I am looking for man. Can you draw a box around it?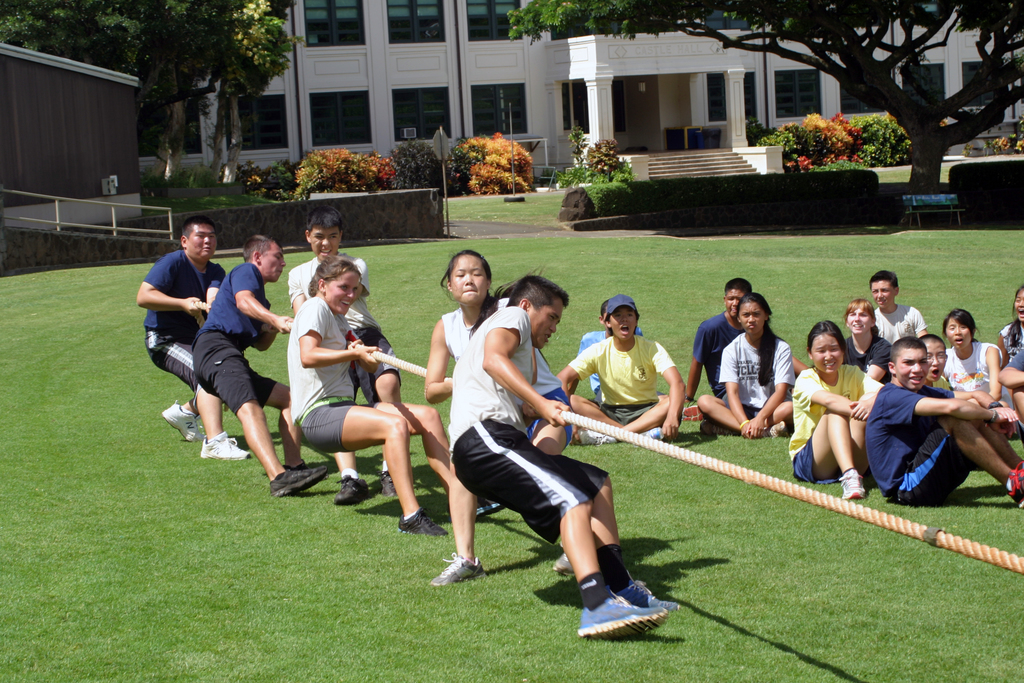
Sure, the bounding box is (452, 274, 676, 634).
